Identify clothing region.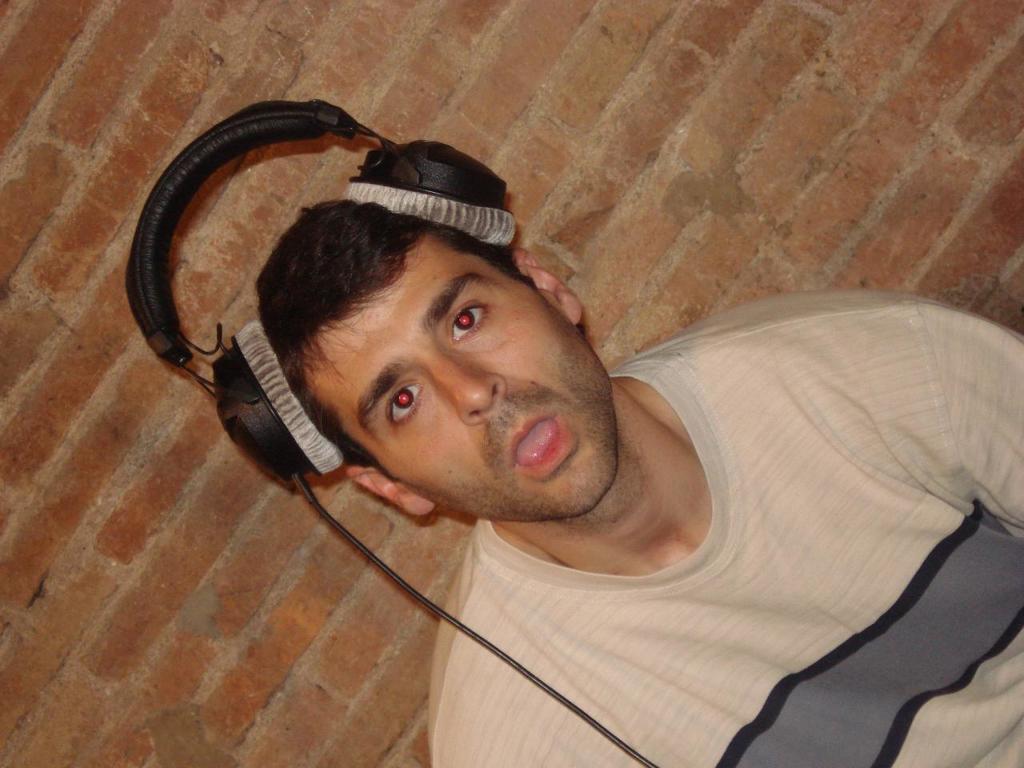
Region: x1=314, y1=386, x2=1023, y2=750.
